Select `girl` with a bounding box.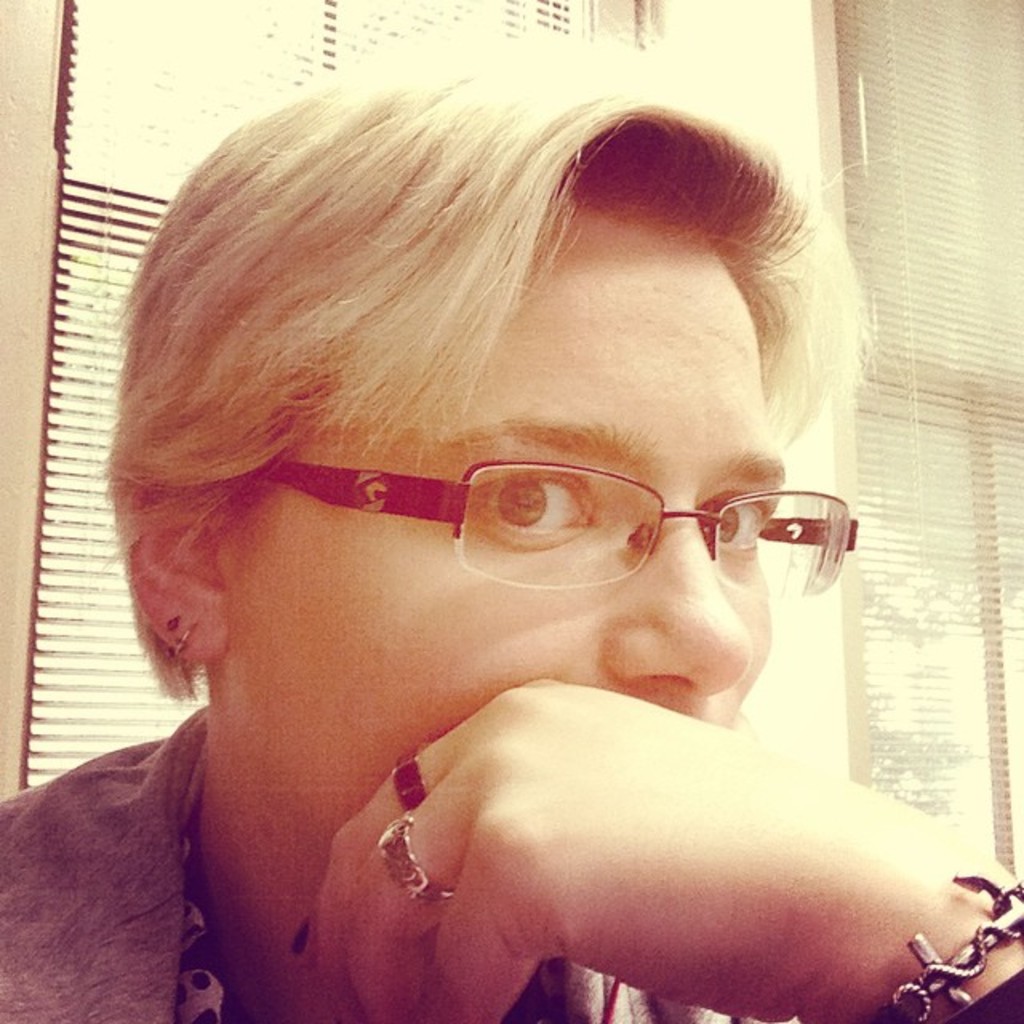
0/50/1022/1022.
